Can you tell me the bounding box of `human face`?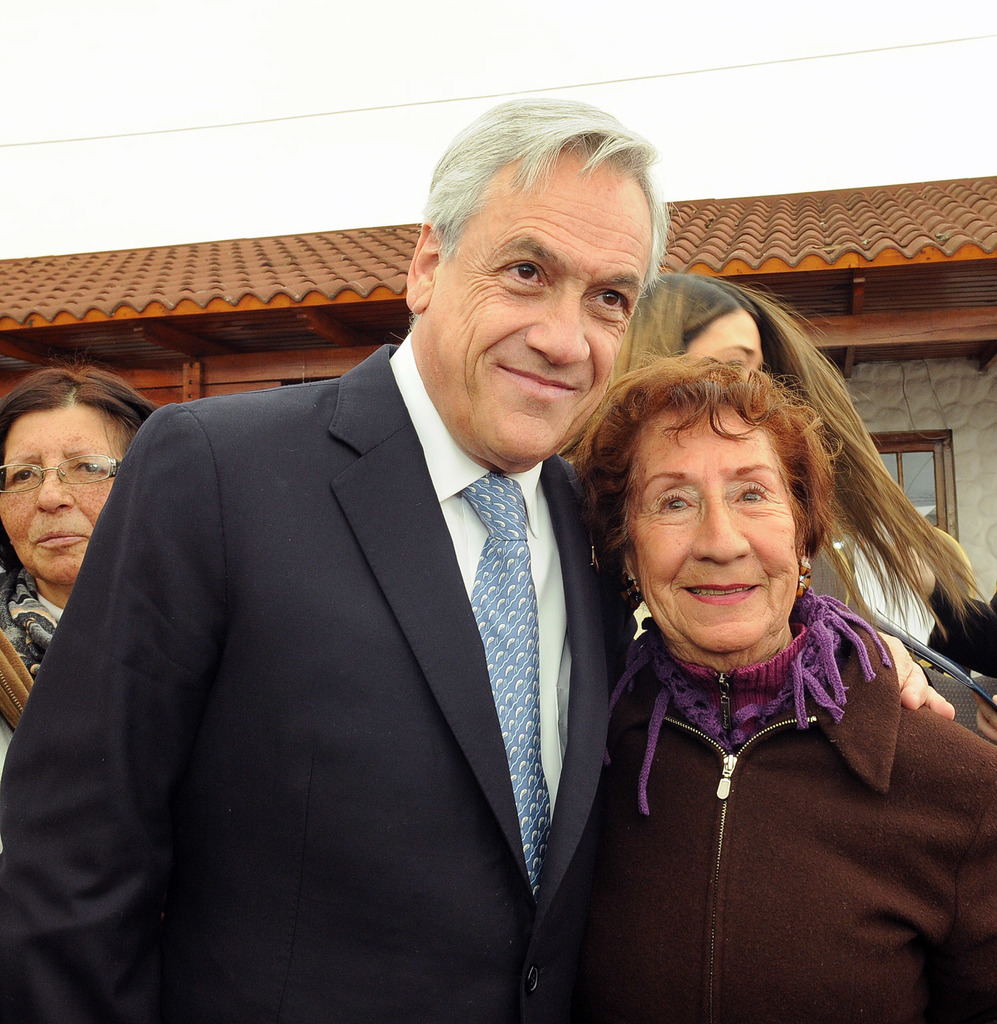
[0,404,126,589].
